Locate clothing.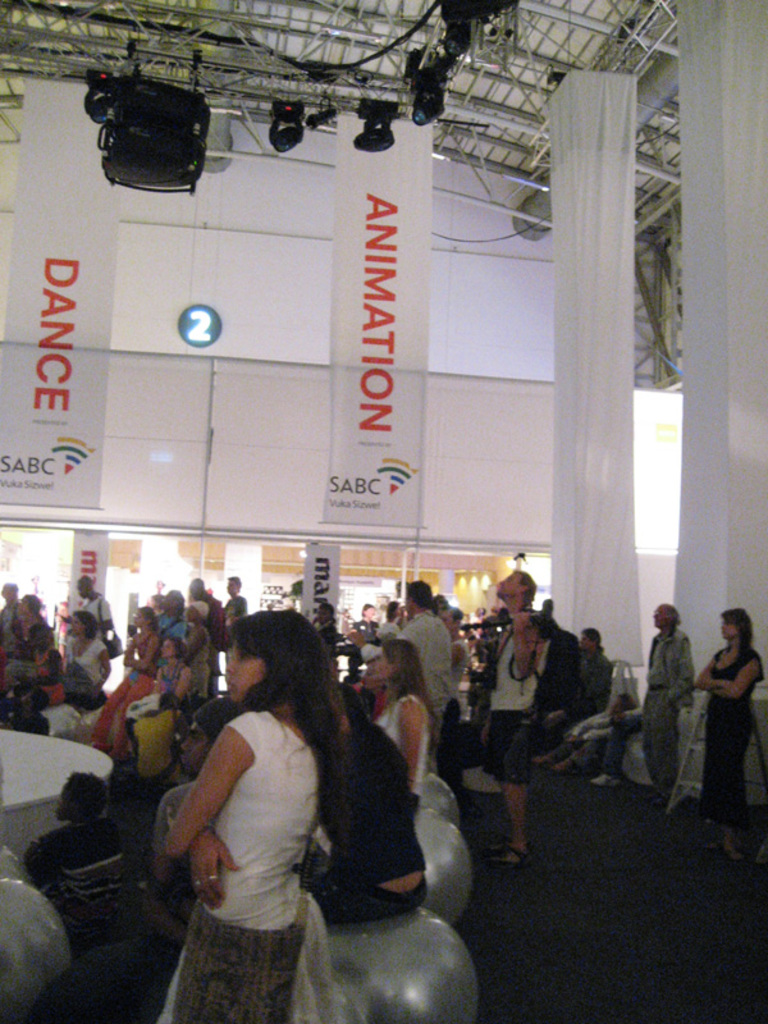
Bounding box: bbox=[220, 591, 248, 618].
